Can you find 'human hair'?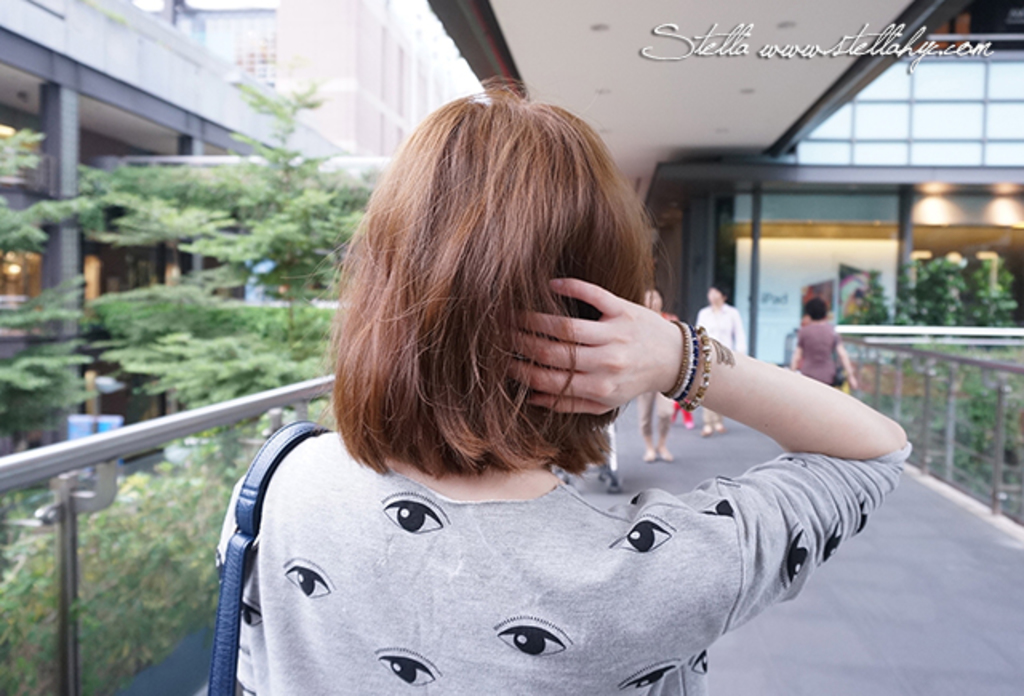
Yes, bounding box: {"left": 709, "top": 283, "right": 730, "bottom": 302}.
